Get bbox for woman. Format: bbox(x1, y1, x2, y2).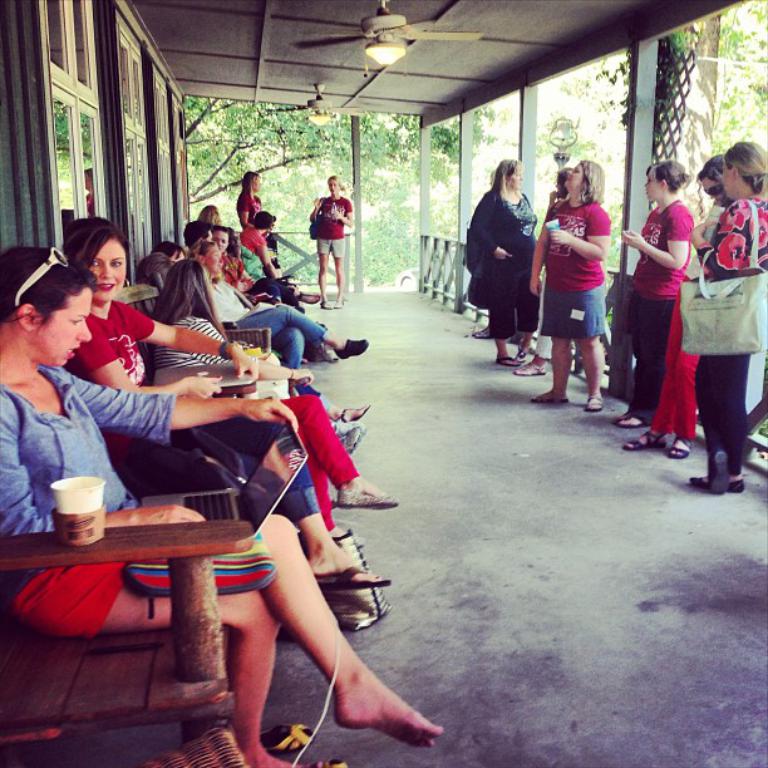
bbox(699, 153, 735, 207).
